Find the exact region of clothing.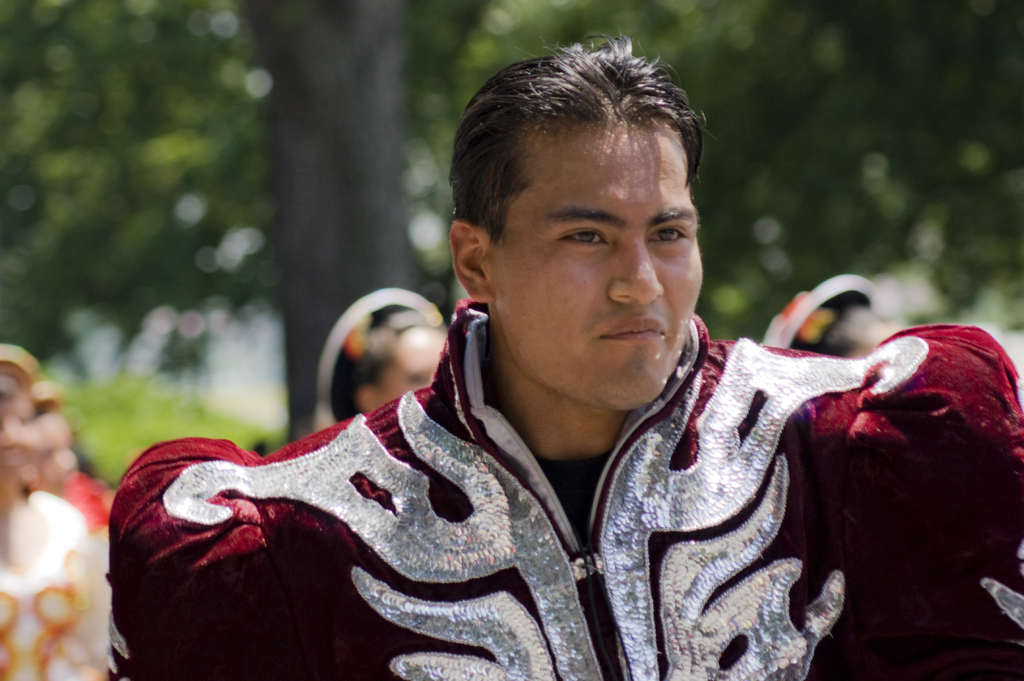
Exact region: (108, 300, 1023, 680).
